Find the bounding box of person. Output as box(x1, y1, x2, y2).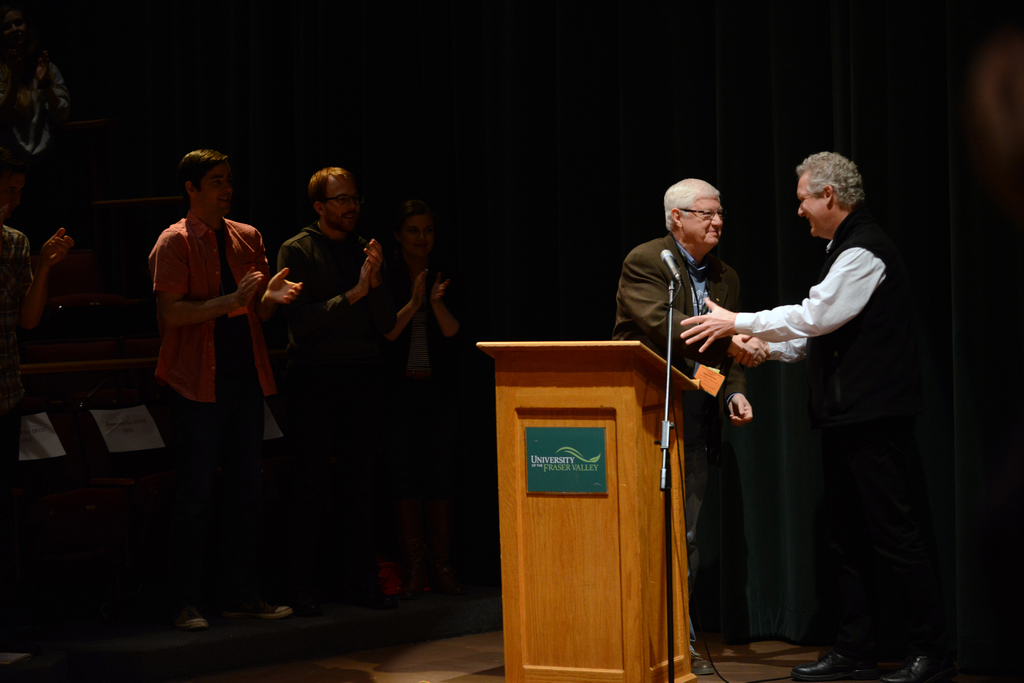
box(130, 141, 305, 638).
